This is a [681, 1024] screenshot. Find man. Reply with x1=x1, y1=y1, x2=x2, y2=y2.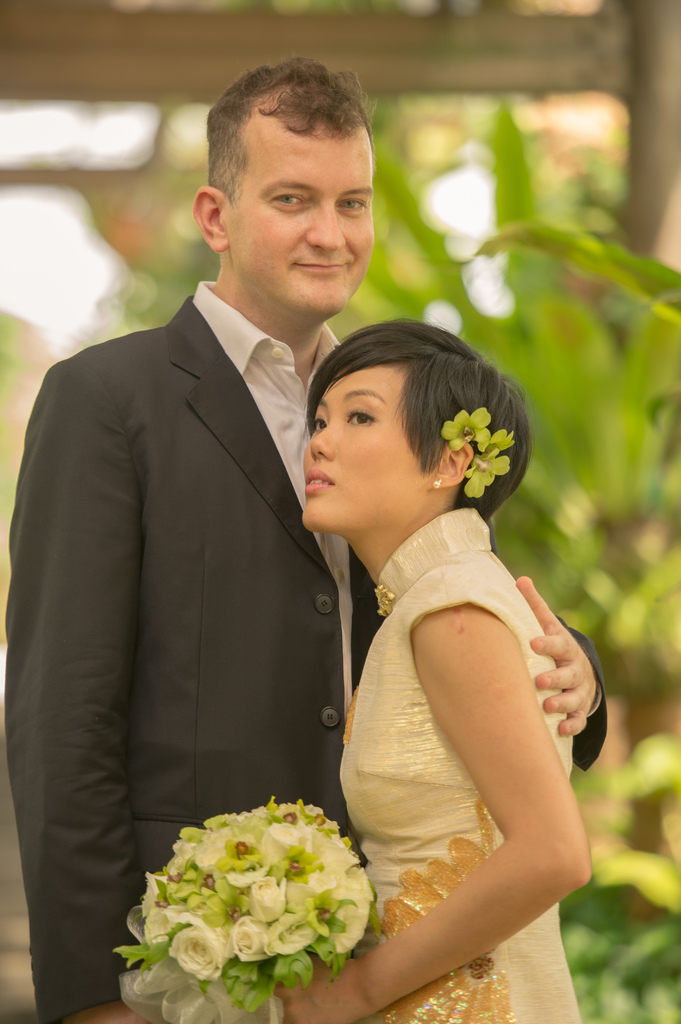
x1=0, y1=52, x2=607, y2=1023.
